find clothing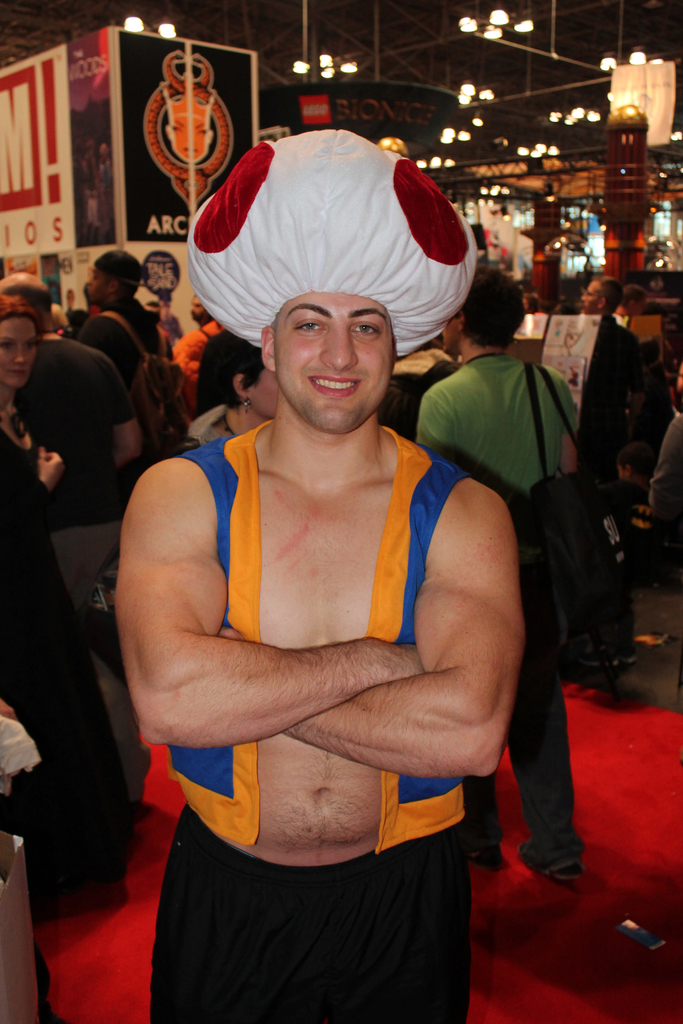
select_region(0, 423, 124, 856)
